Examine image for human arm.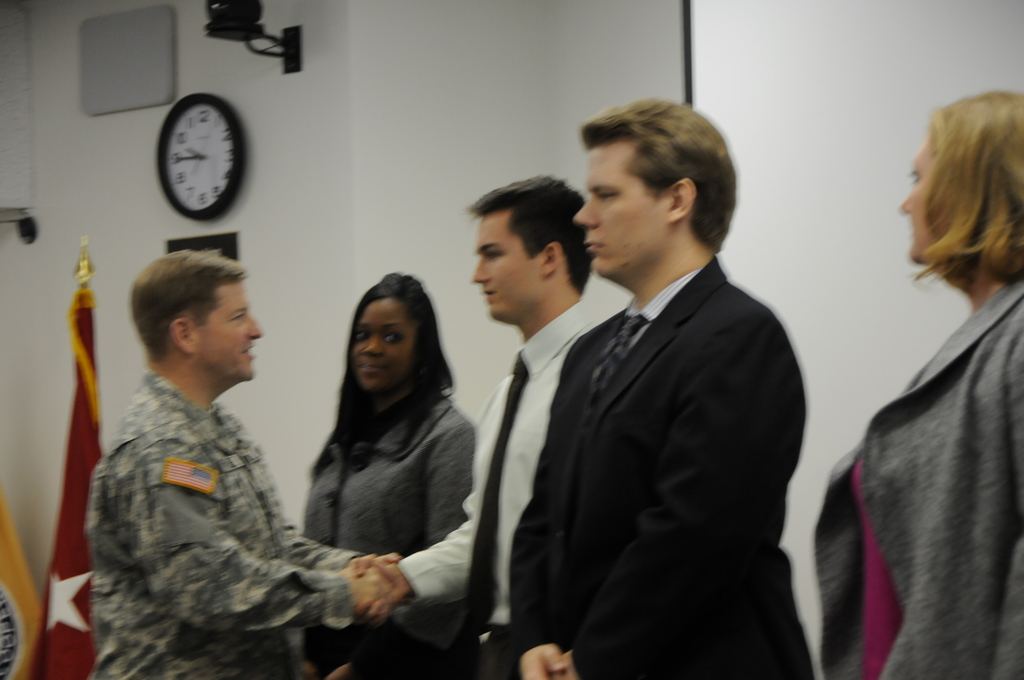
Examination result: box=[285, 521, 398, 571].
